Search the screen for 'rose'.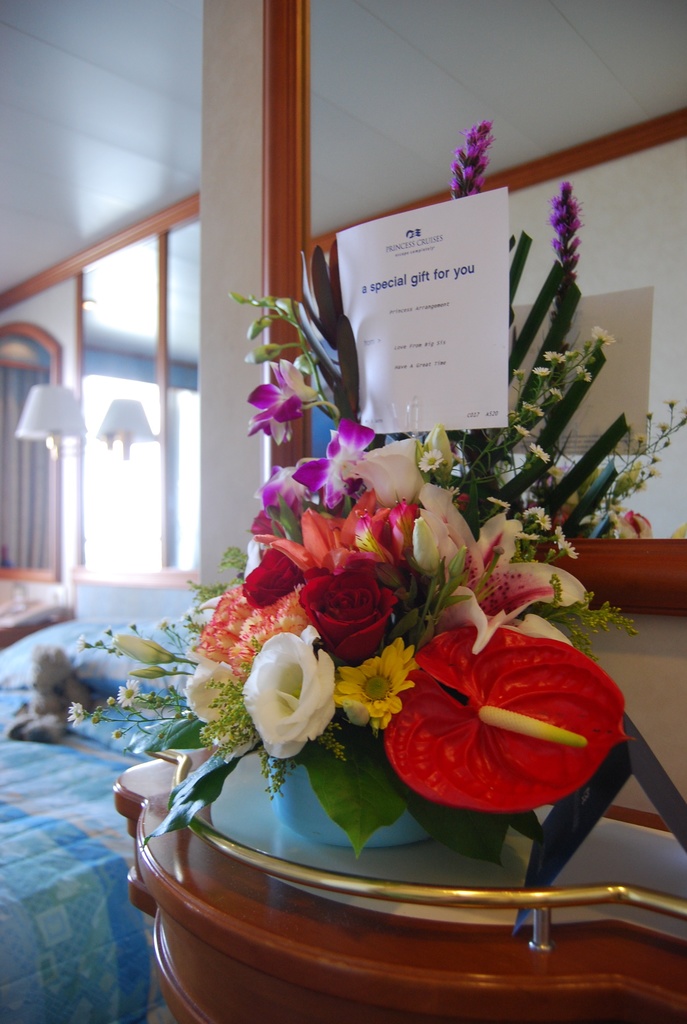
Found at <box>296,572,399,663</box>.
